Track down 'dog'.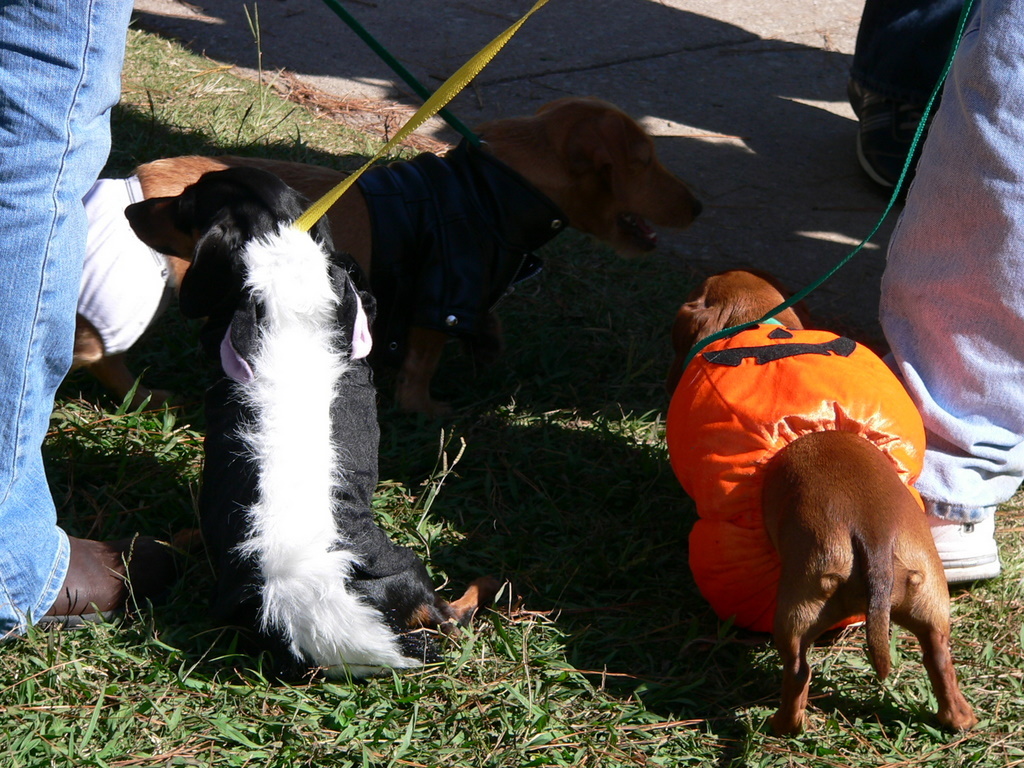
Tracked to [x1=124, y1=167, x2=510, y2=680].
